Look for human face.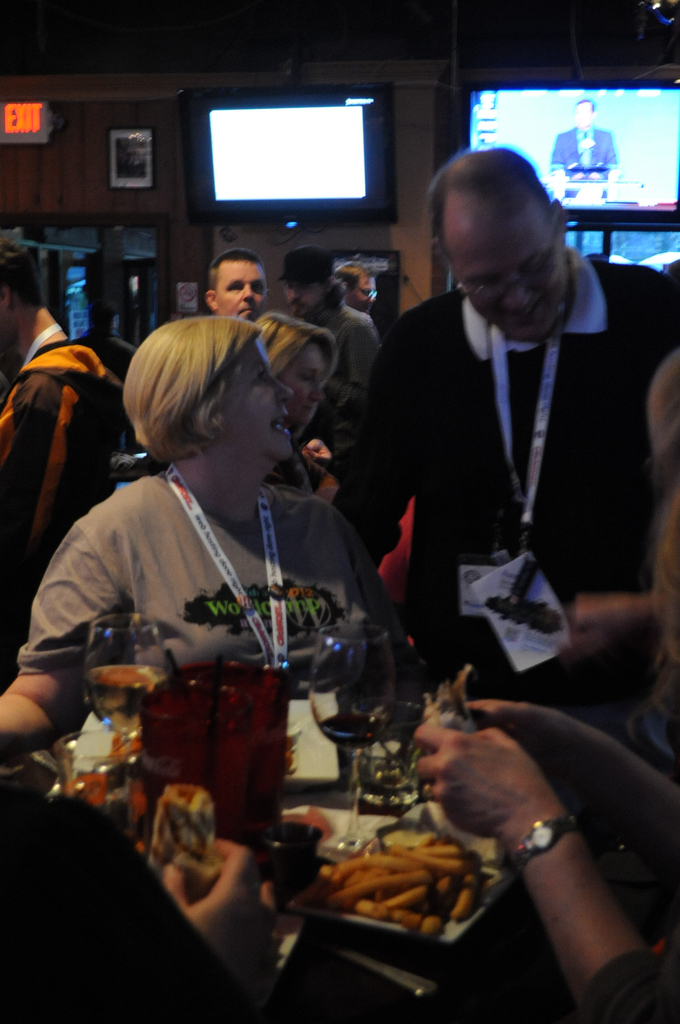
Found: box=[347, 275, 375, 305].
